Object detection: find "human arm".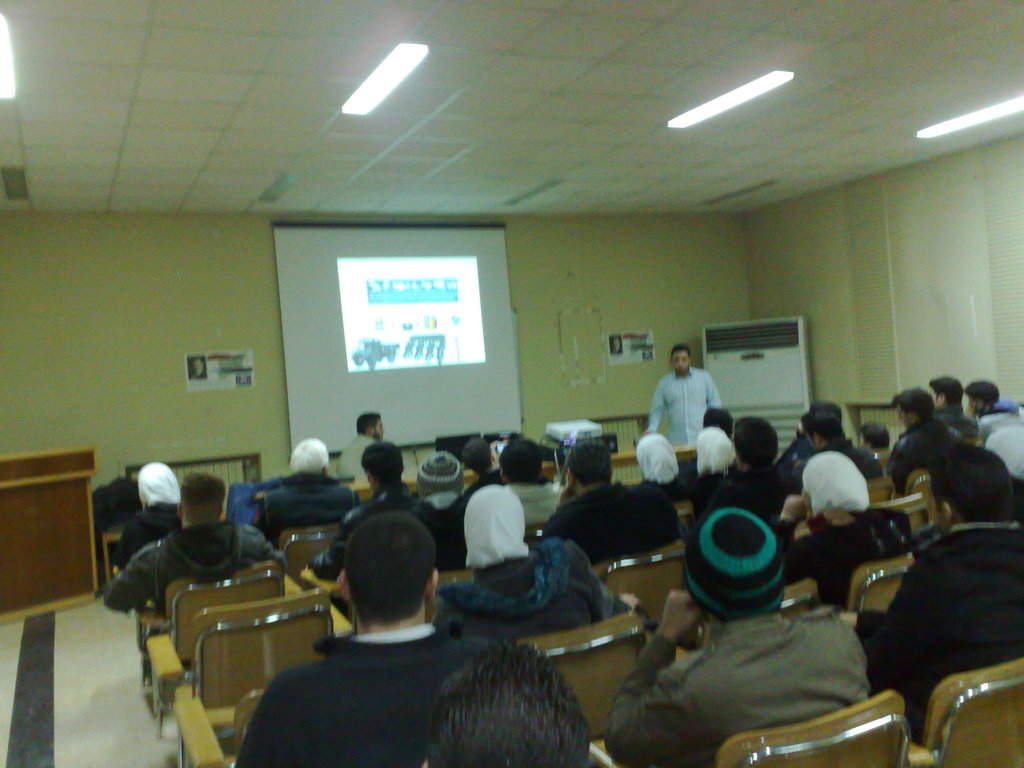
bbox=[239, 521, 287, 579].
